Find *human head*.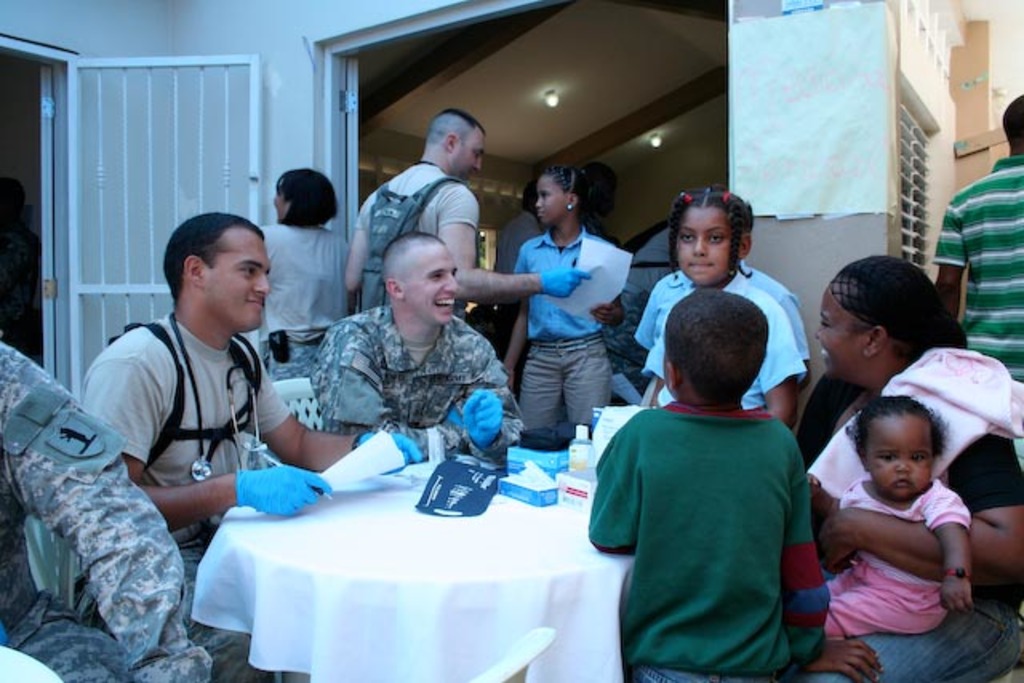
select_region(811, 256, 963, 387).
